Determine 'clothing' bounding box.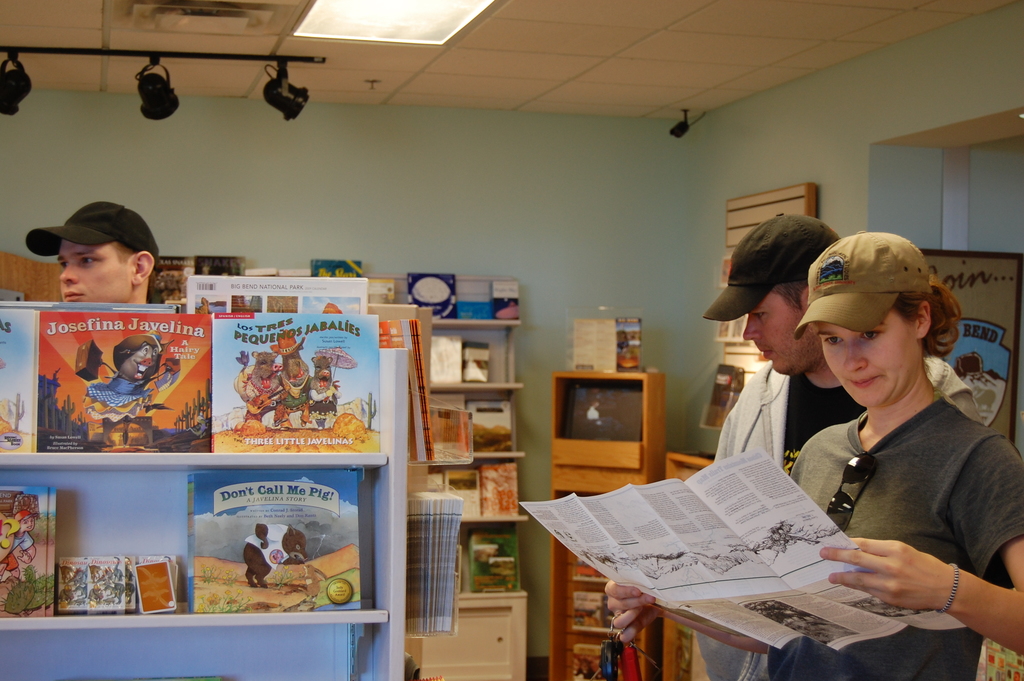
Determined: region(717, 379, 973, 680).
